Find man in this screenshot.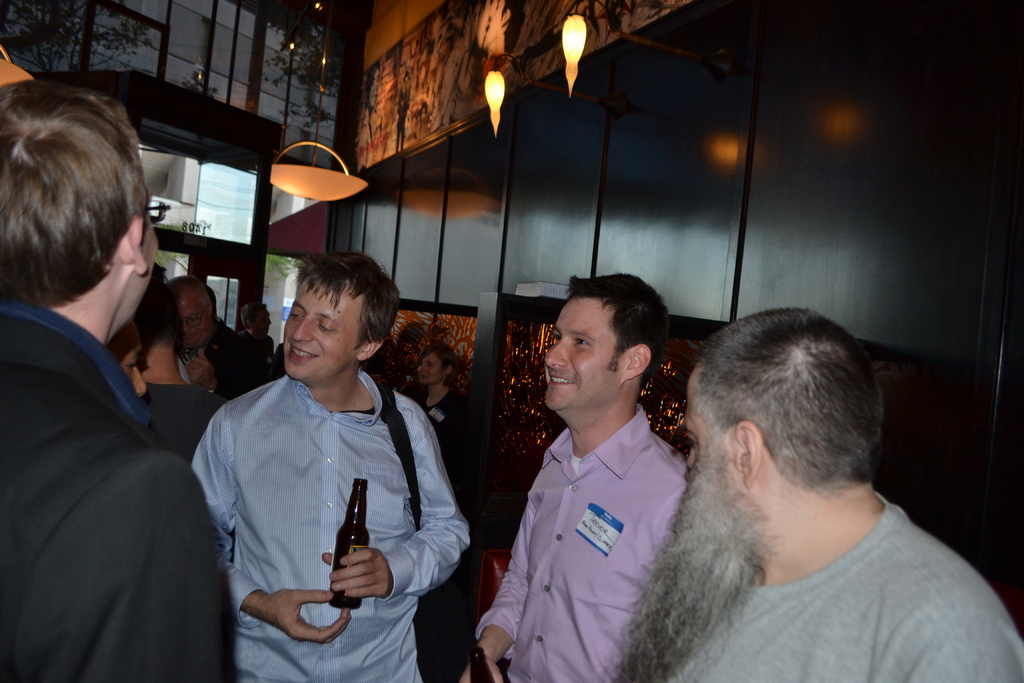
The bounding box for man is Rect(194, 249, 472, 682).
